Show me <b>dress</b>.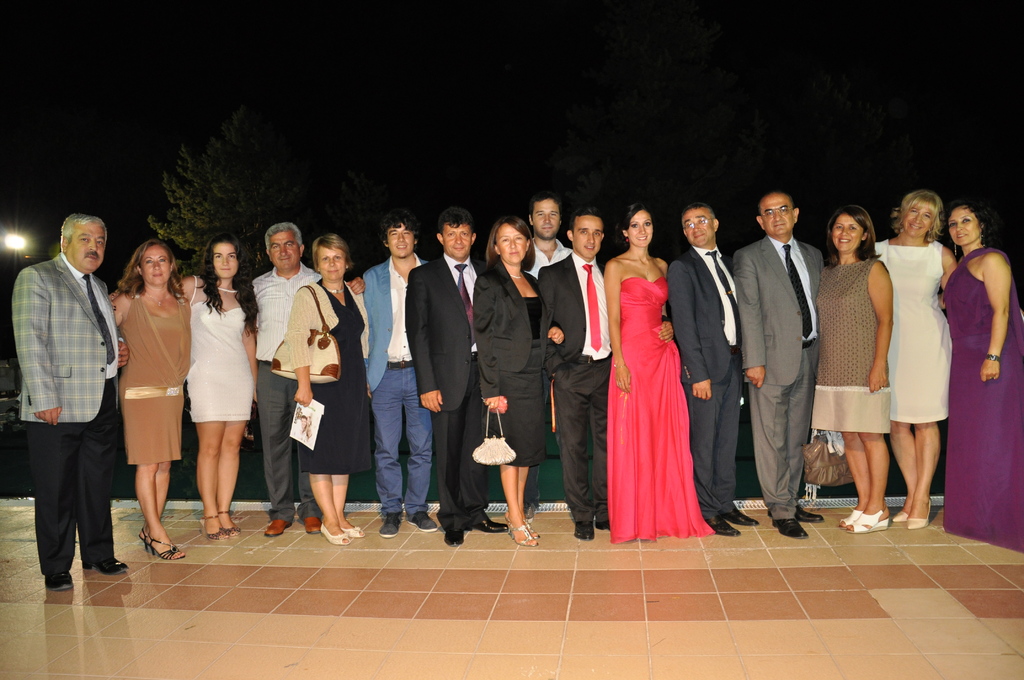
<b>dress</b> is here: <bbox>804, 254, 894, 434</bbox>.
